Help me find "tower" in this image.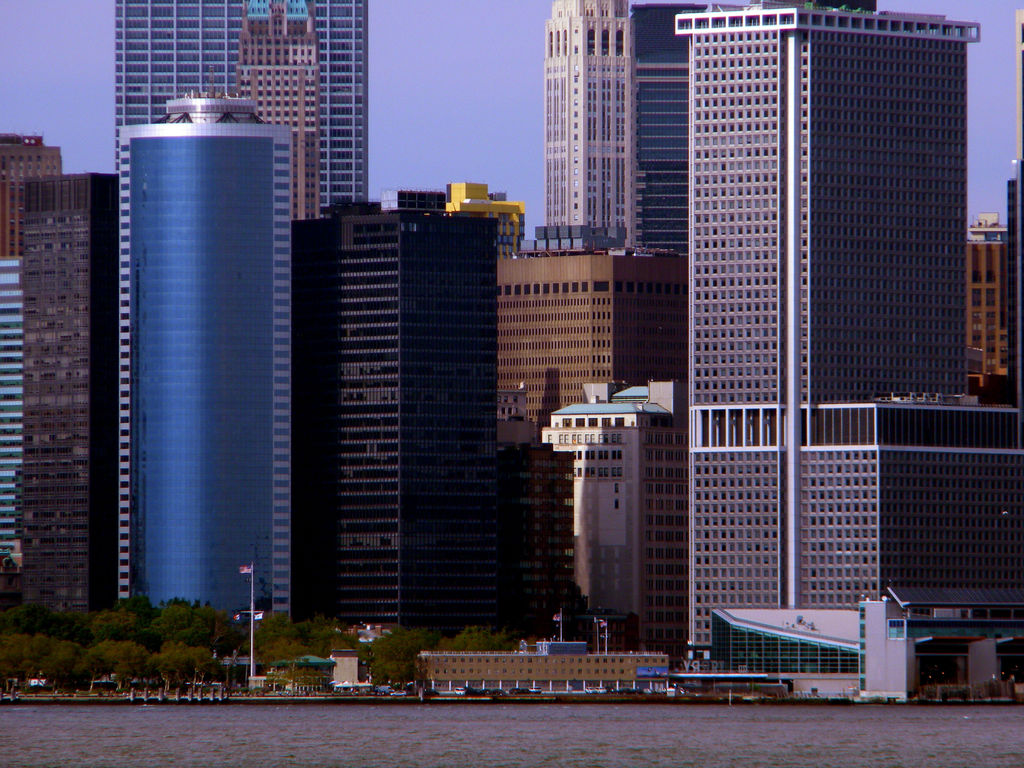
Found it: {"x1": 92, "y1": 60, "x2": 313, "y2": 635}.
